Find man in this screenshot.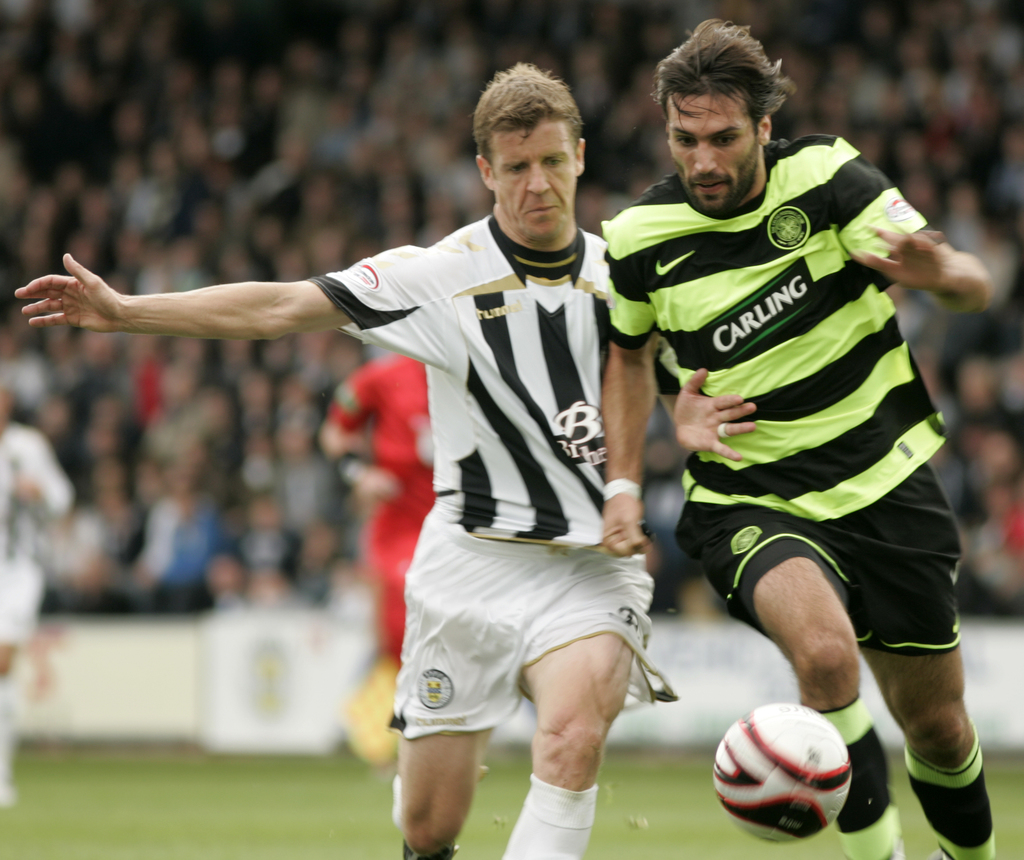
The bounding box for man is [x1=10, y1=61, x2=757, y2=859].
